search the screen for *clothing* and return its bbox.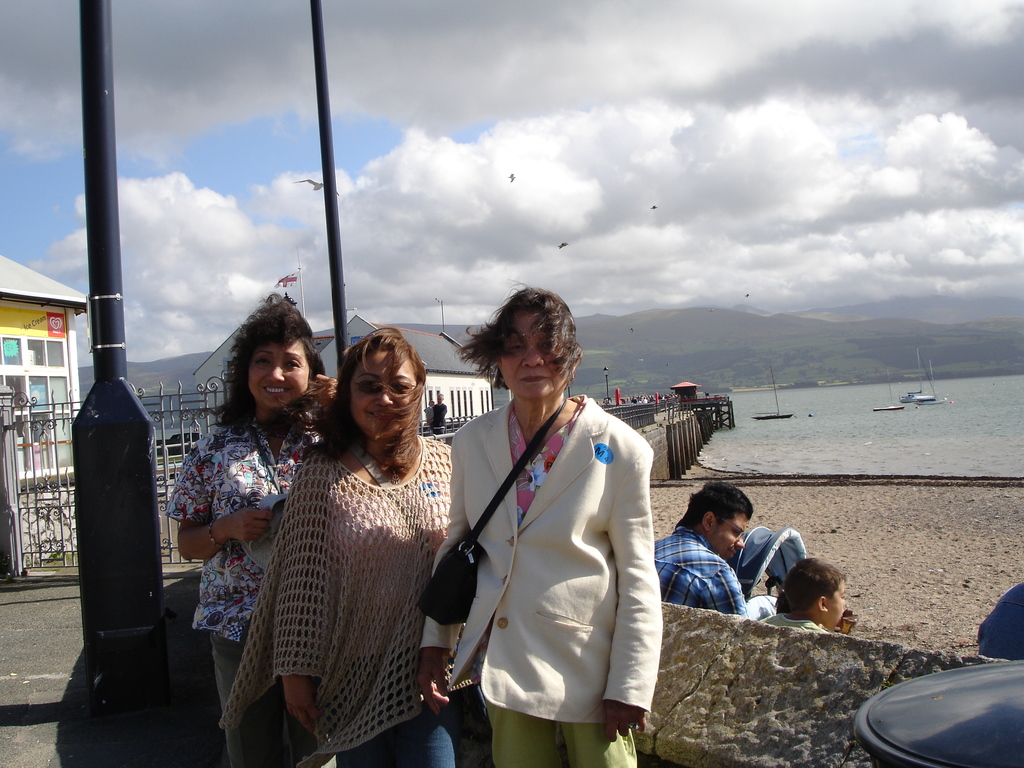
Found: (x1=432, y1=380, x2=671, y2=746).
